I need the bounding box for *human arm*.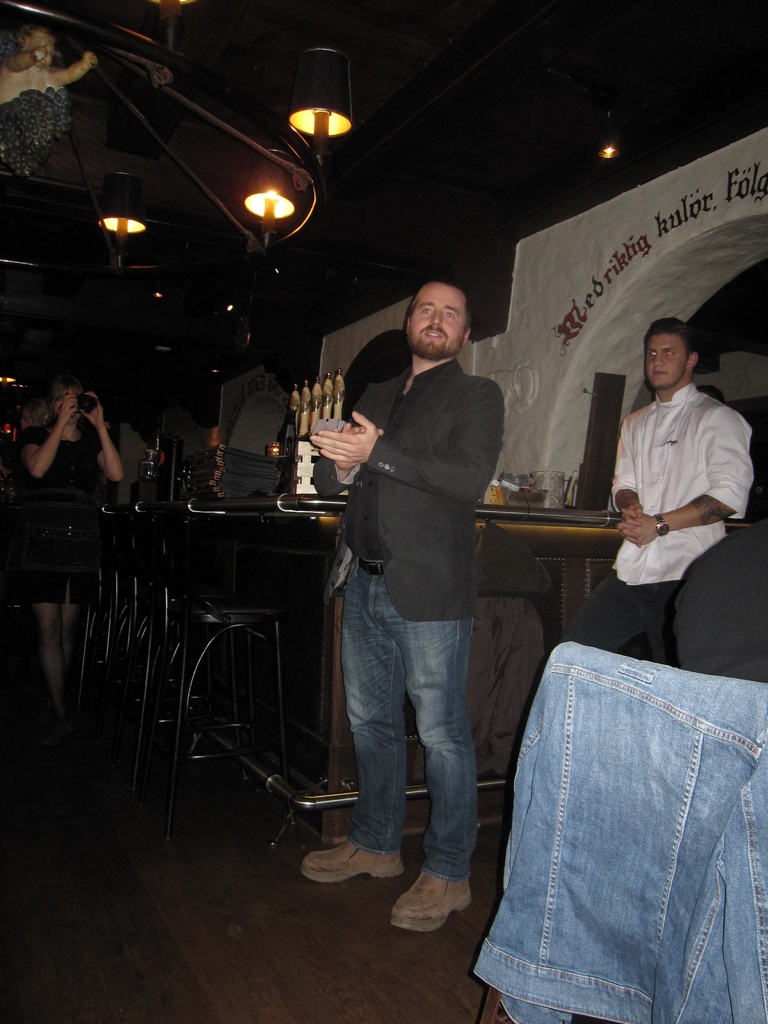
Here it is: {"x1": 307, "y1": 373, "x2": 510, "y2": 495}.
